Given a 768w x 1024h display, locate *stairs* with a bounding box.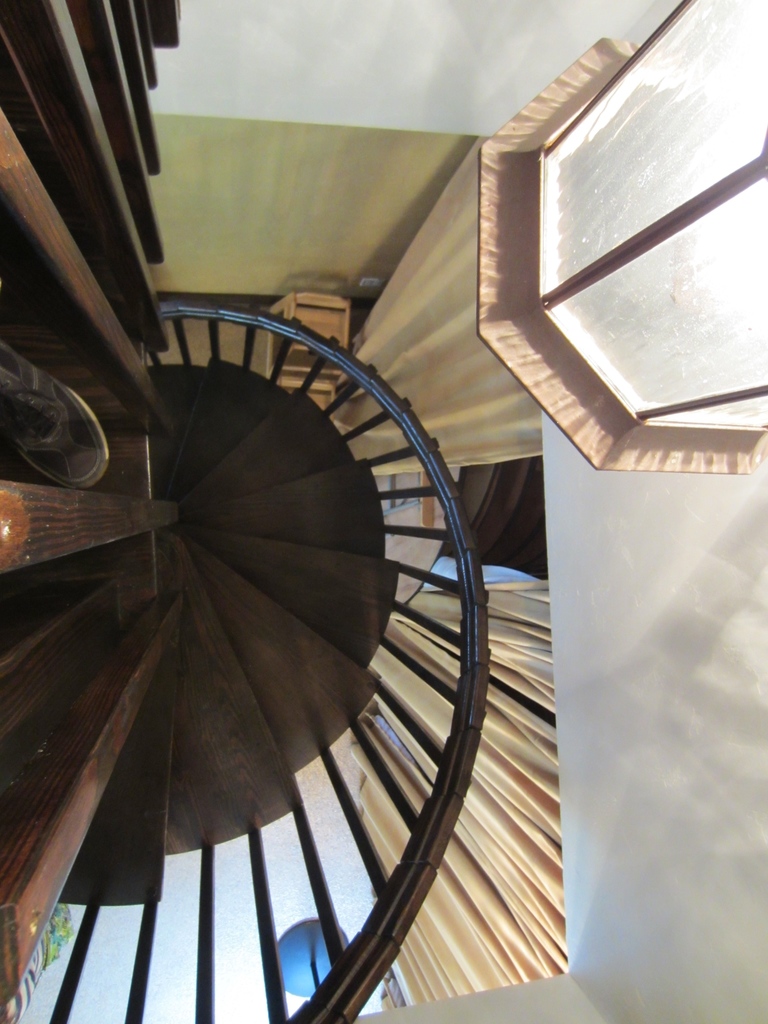
Located: BBox(42, 353, 403, 904).
